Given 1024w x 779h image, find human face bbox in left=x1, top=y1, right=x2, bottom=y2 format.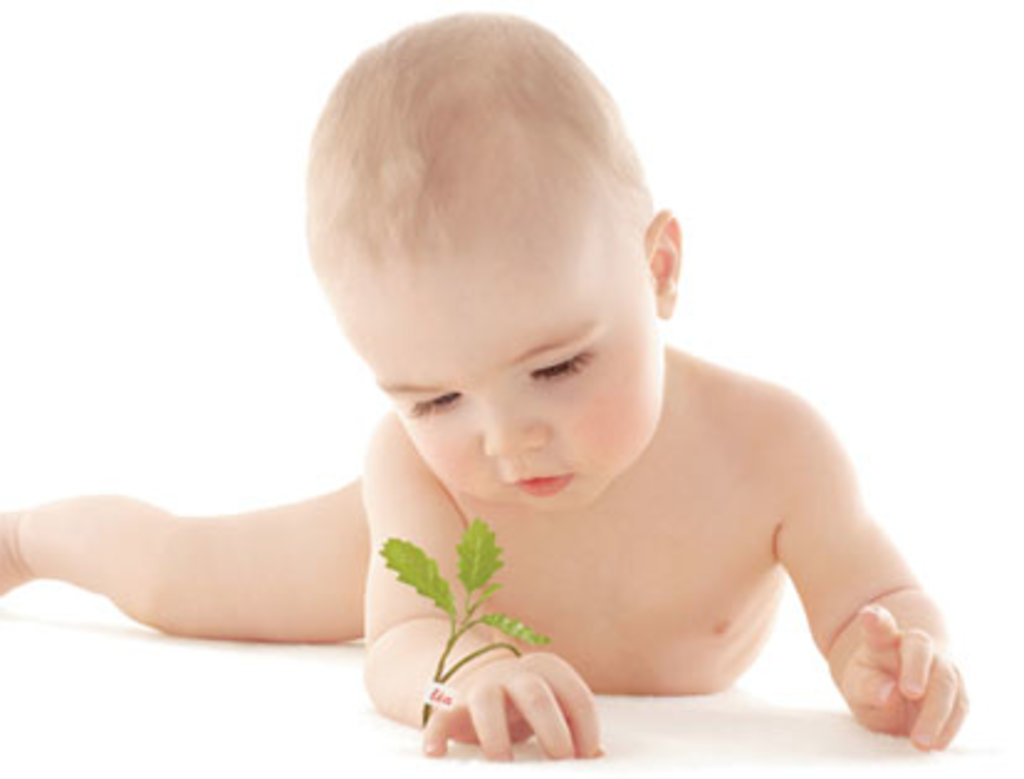
left=356, top=255, right=668, bottom=514.
